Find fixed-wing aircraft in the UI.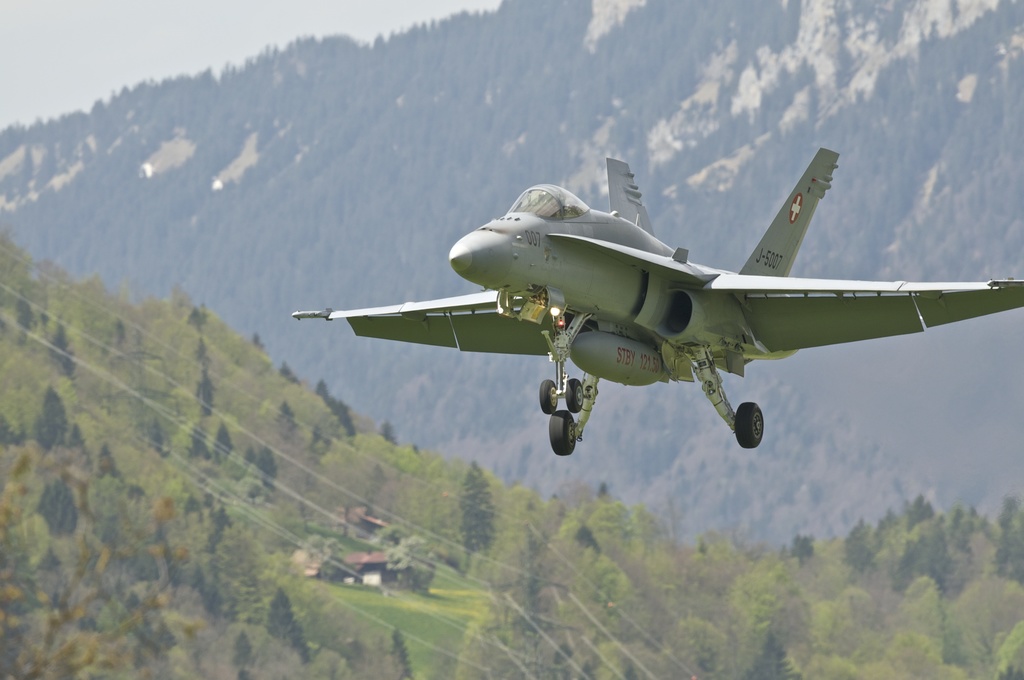
UI element at <bbox>285, 150, 1023, 457</bbox>.
